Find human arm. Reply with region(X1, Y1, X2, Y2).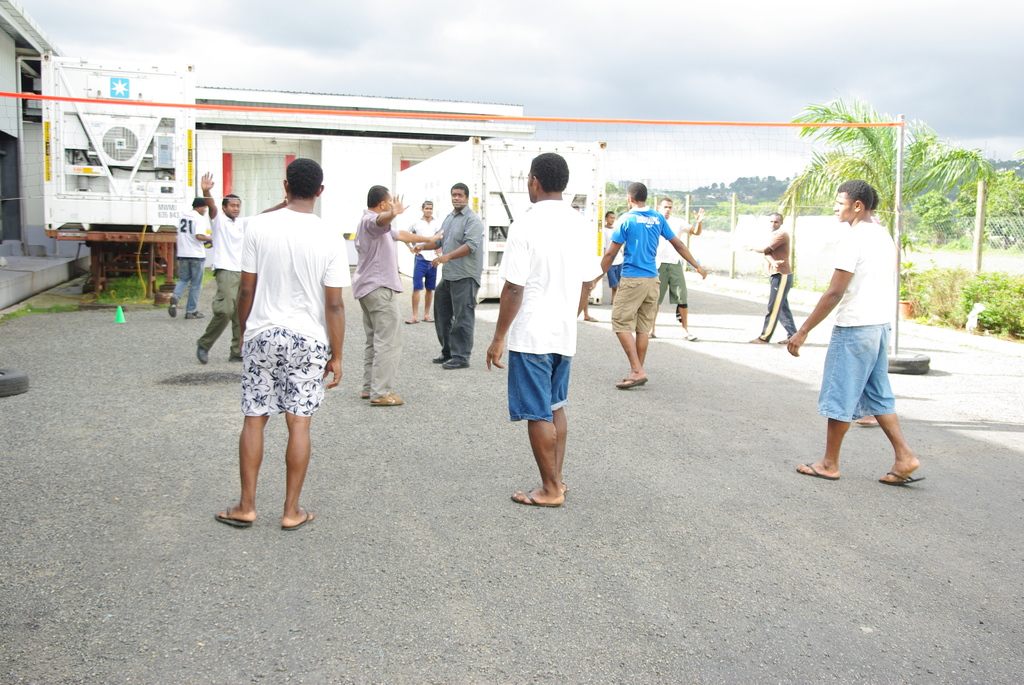
region(680, 205, 707, 235).
